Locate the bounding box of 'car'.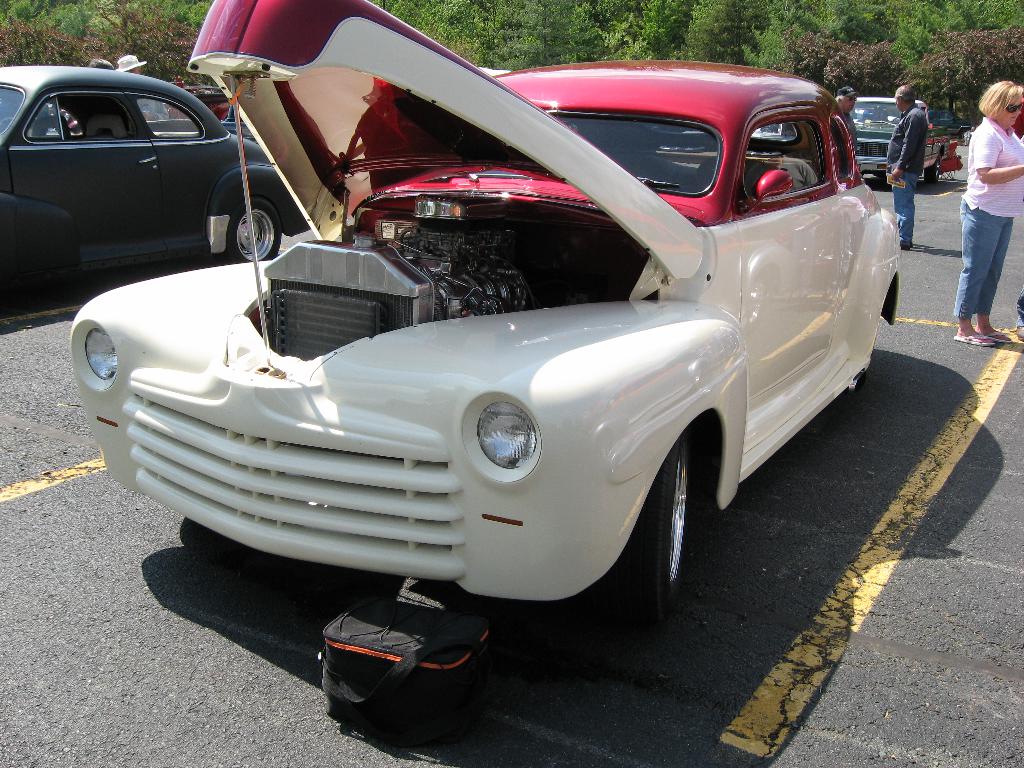
Bounding box: detection(63, 33, 892, 638).
